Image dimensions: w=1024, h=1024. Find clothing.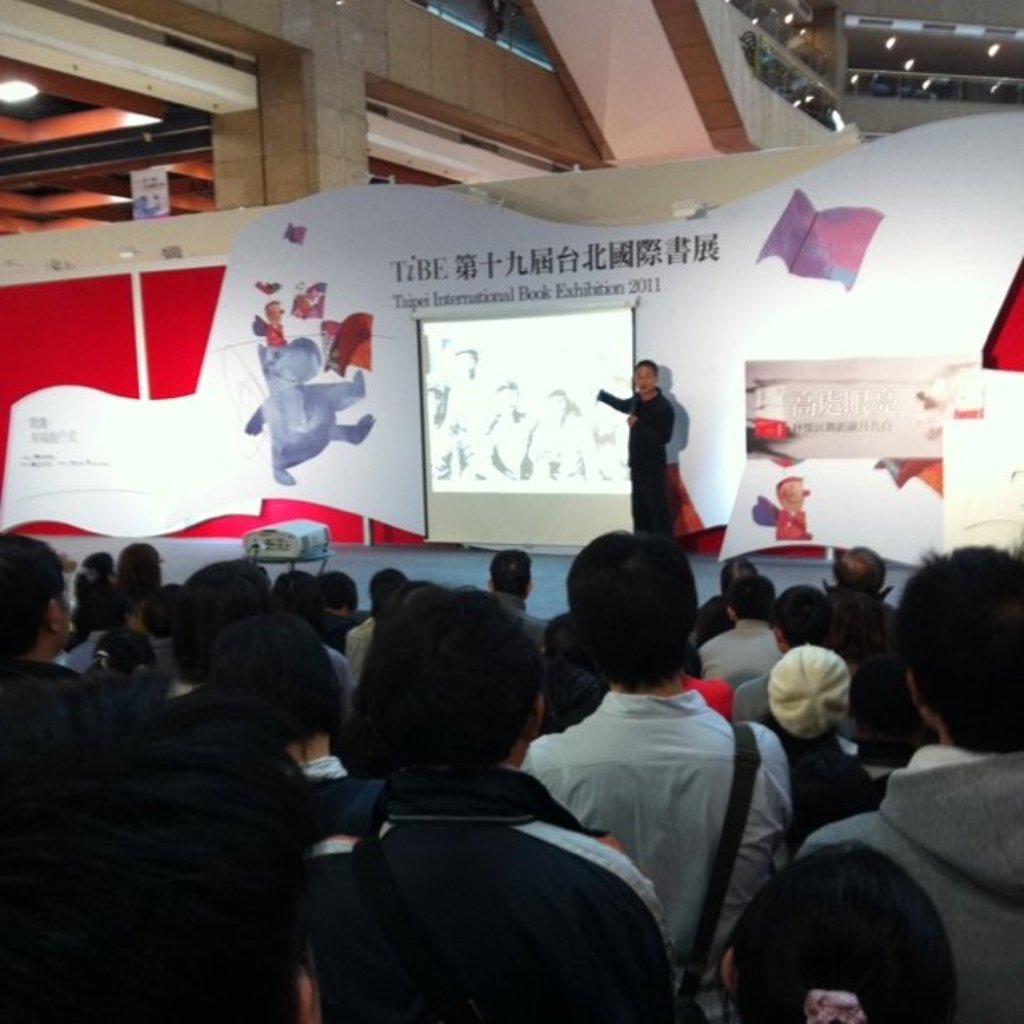
[529, 684, 793, 1022].
